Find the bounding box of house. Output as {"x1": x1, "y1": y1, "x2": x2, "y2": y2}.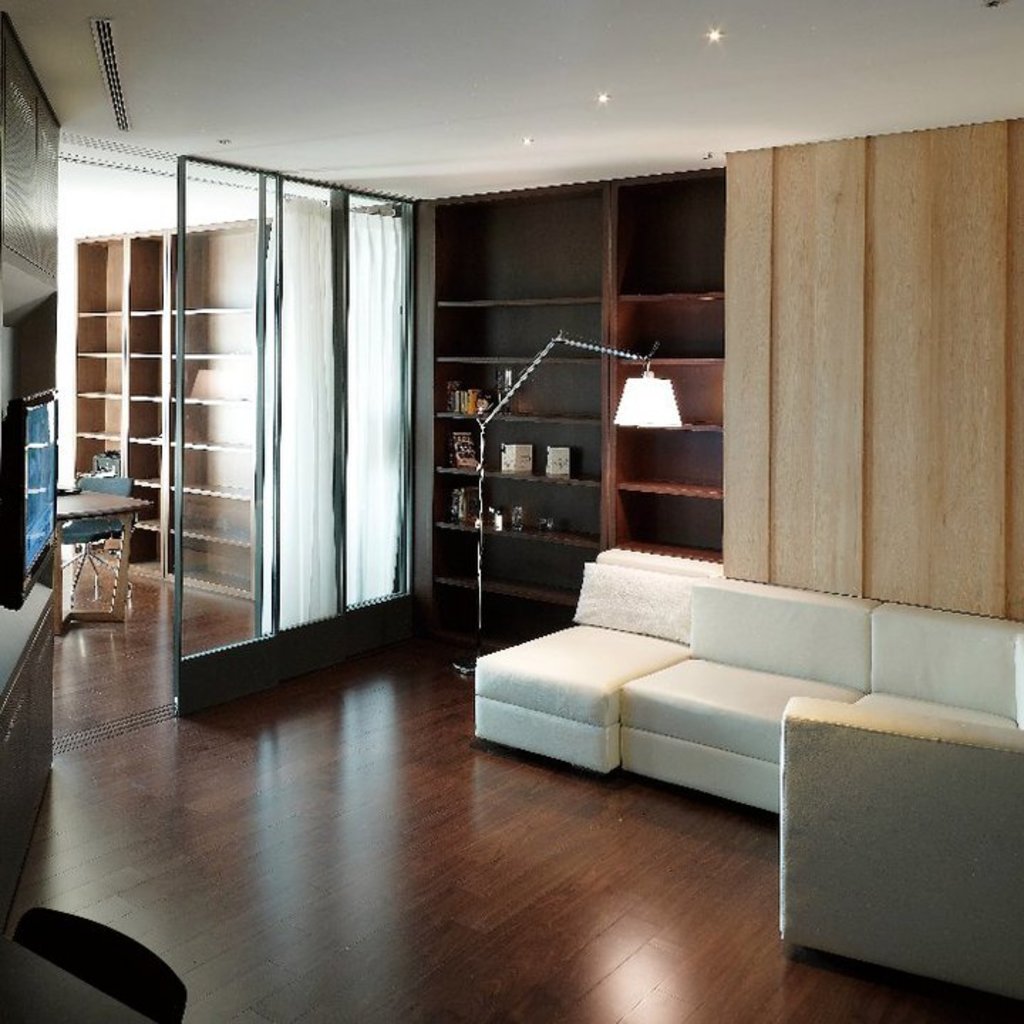
{"x1": 0, "y1": 0, "x2": 1023, "y2": 1023}.
